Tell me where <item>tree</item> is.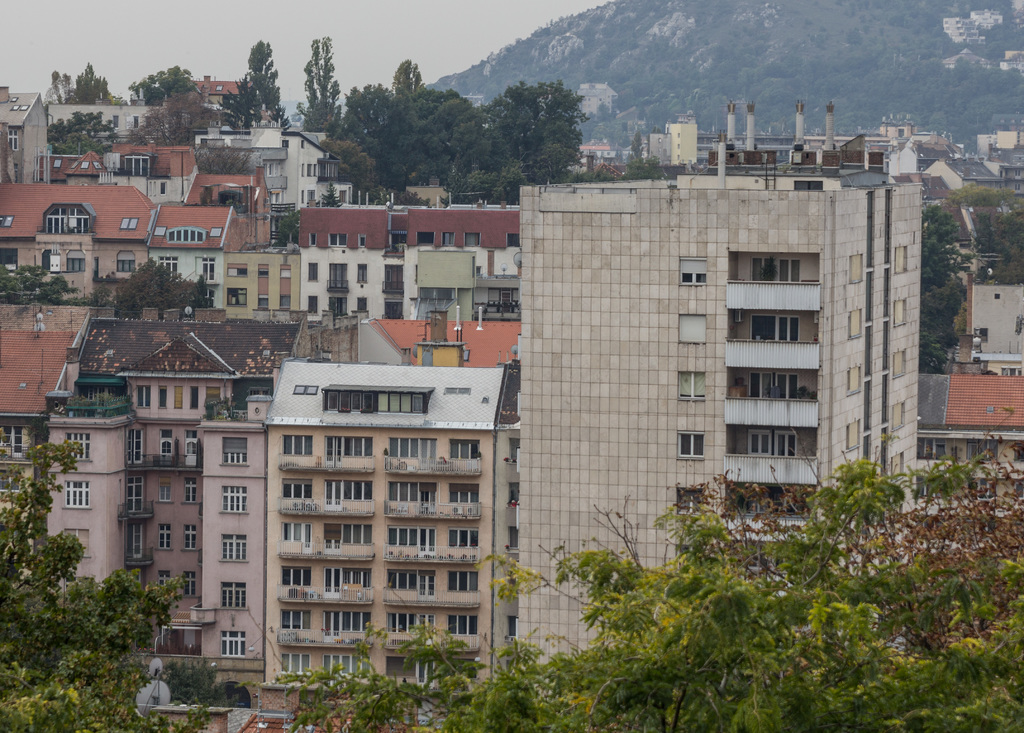
<item>tree</item> is at (45,62,118,108).
